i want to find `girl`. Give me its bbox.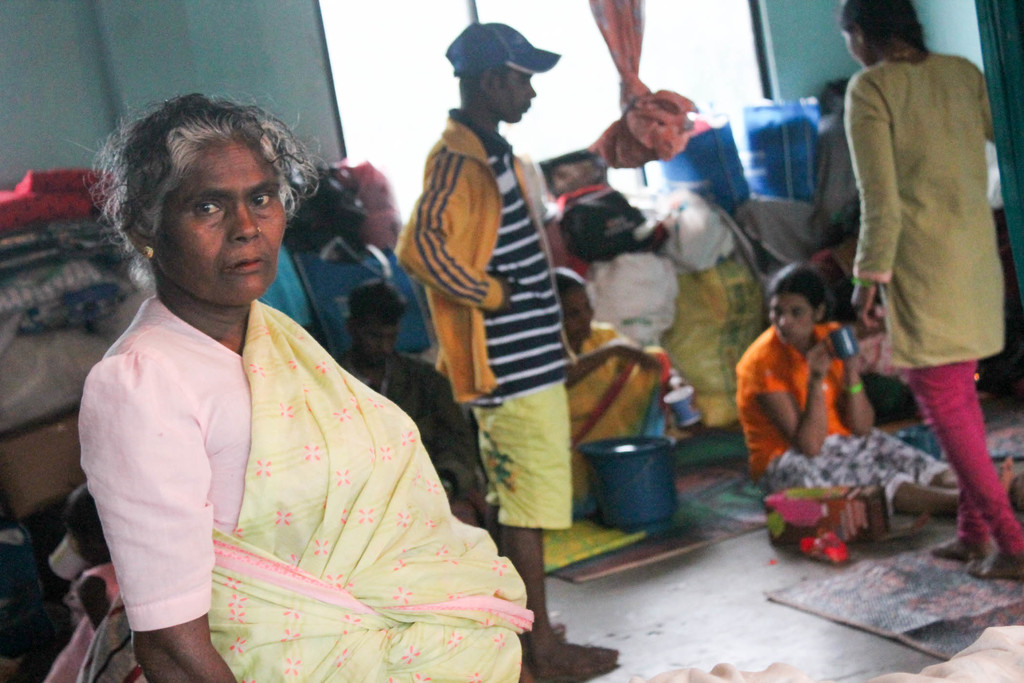
crop(39, 477, 119, 682).
